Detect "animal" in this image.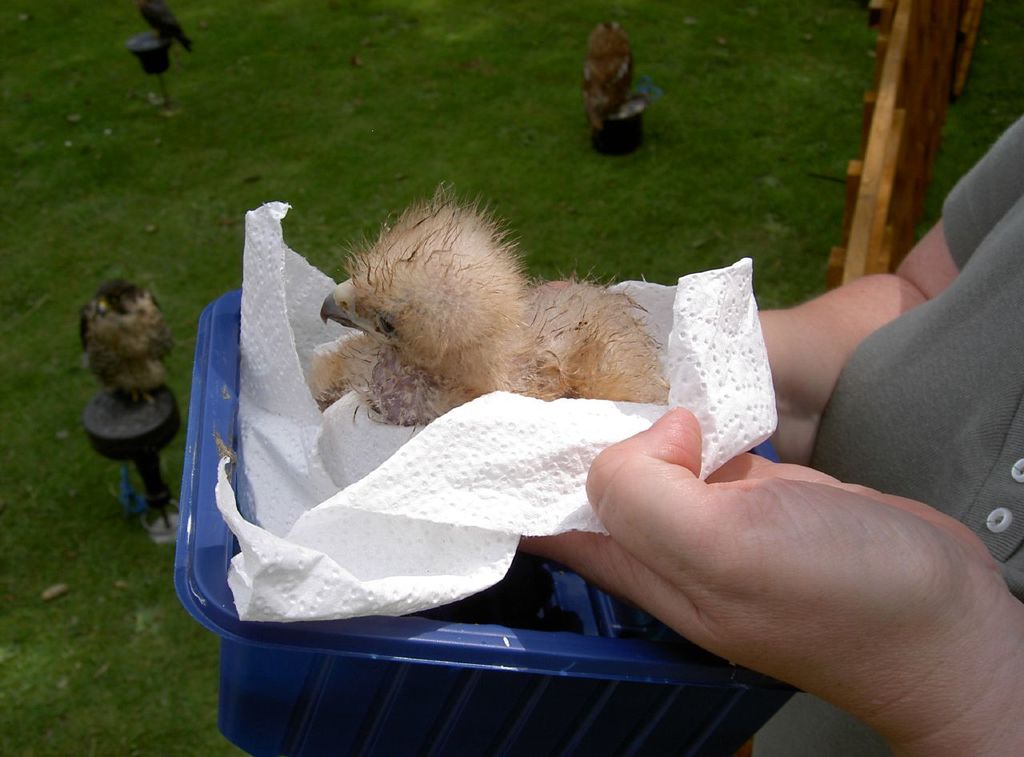
Detection: detection(578, 7, 637, 138).
